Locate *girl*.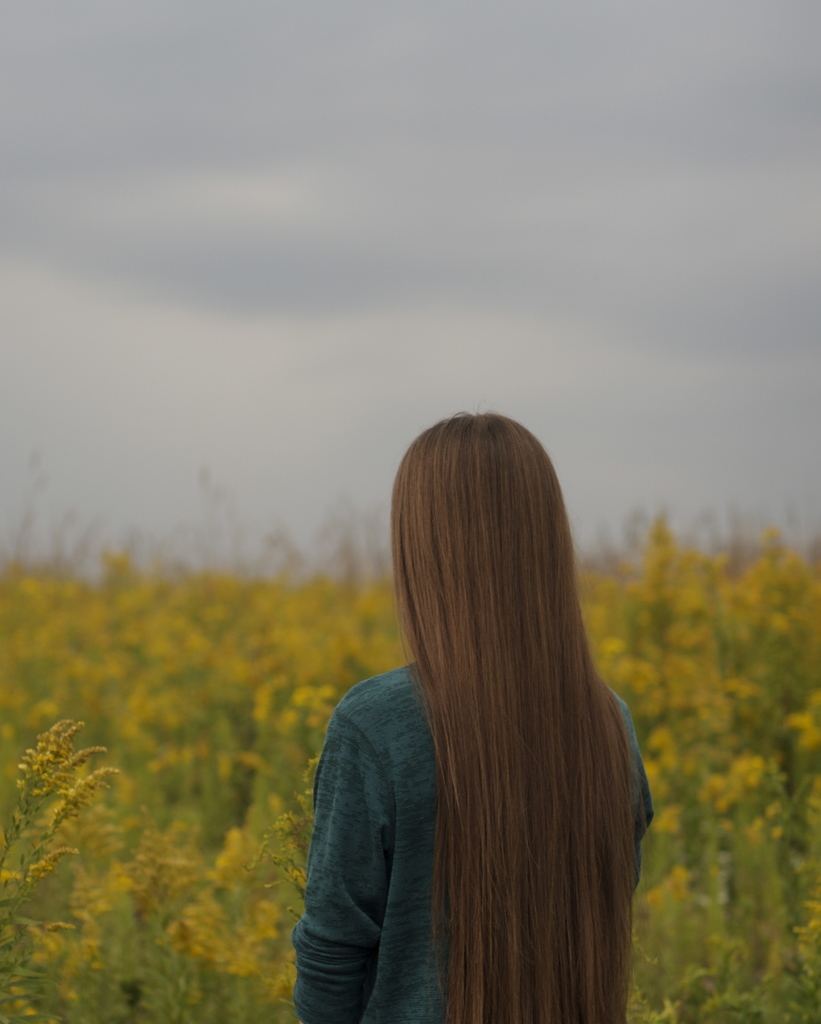
Bounding box: (297, 410, 653, 1023).
